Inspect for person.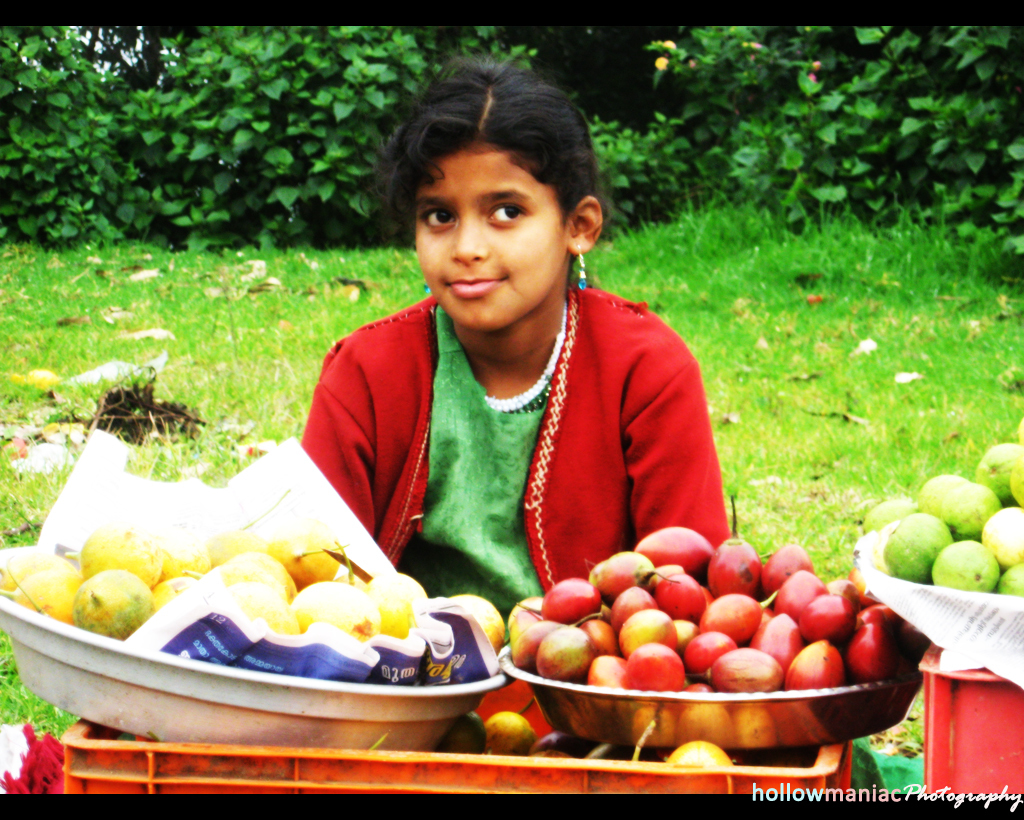
Inspection: left=304, top=61, right=734, bottom=606.
